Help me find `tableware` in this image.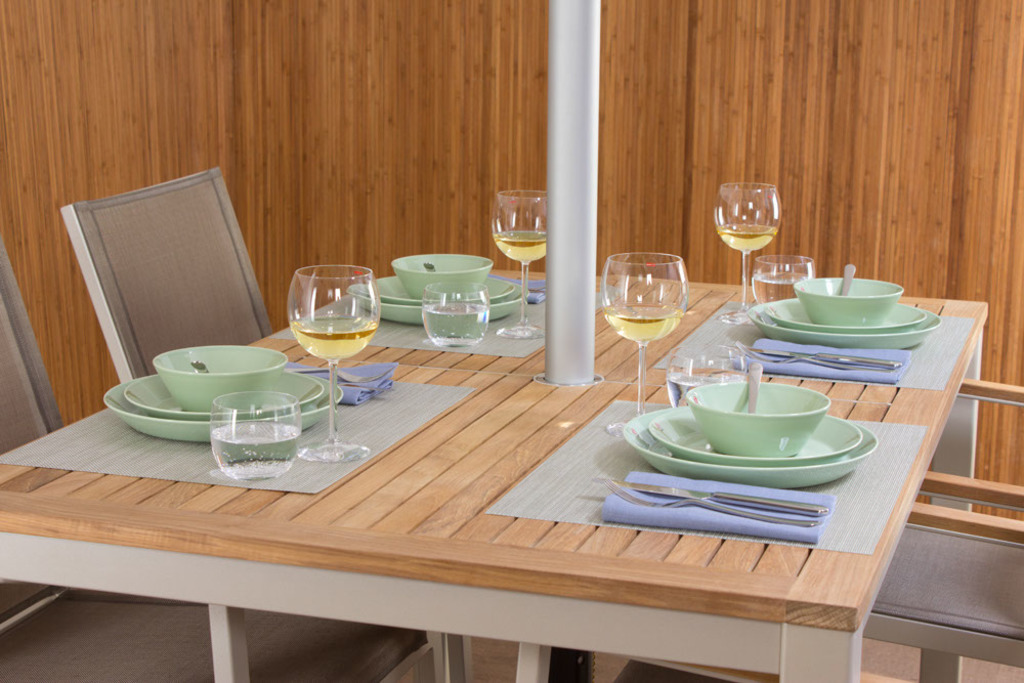
Found it: crop(188, 357, 209, 374).
